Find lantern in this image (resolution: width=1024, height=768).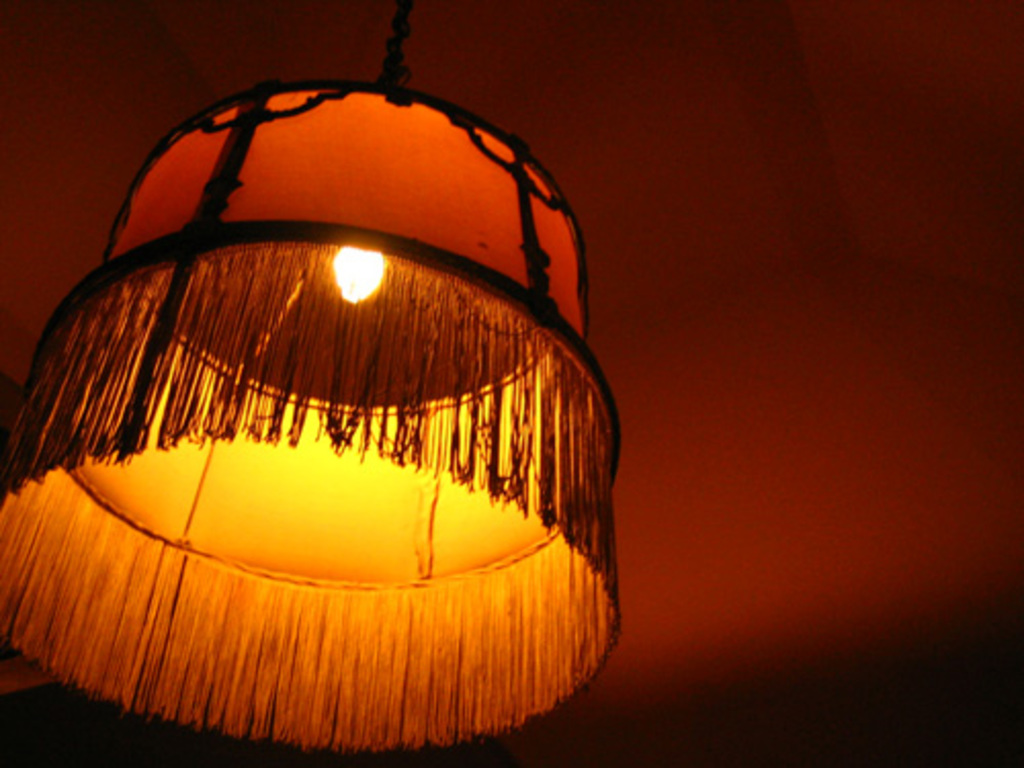
0 0 602 758.
